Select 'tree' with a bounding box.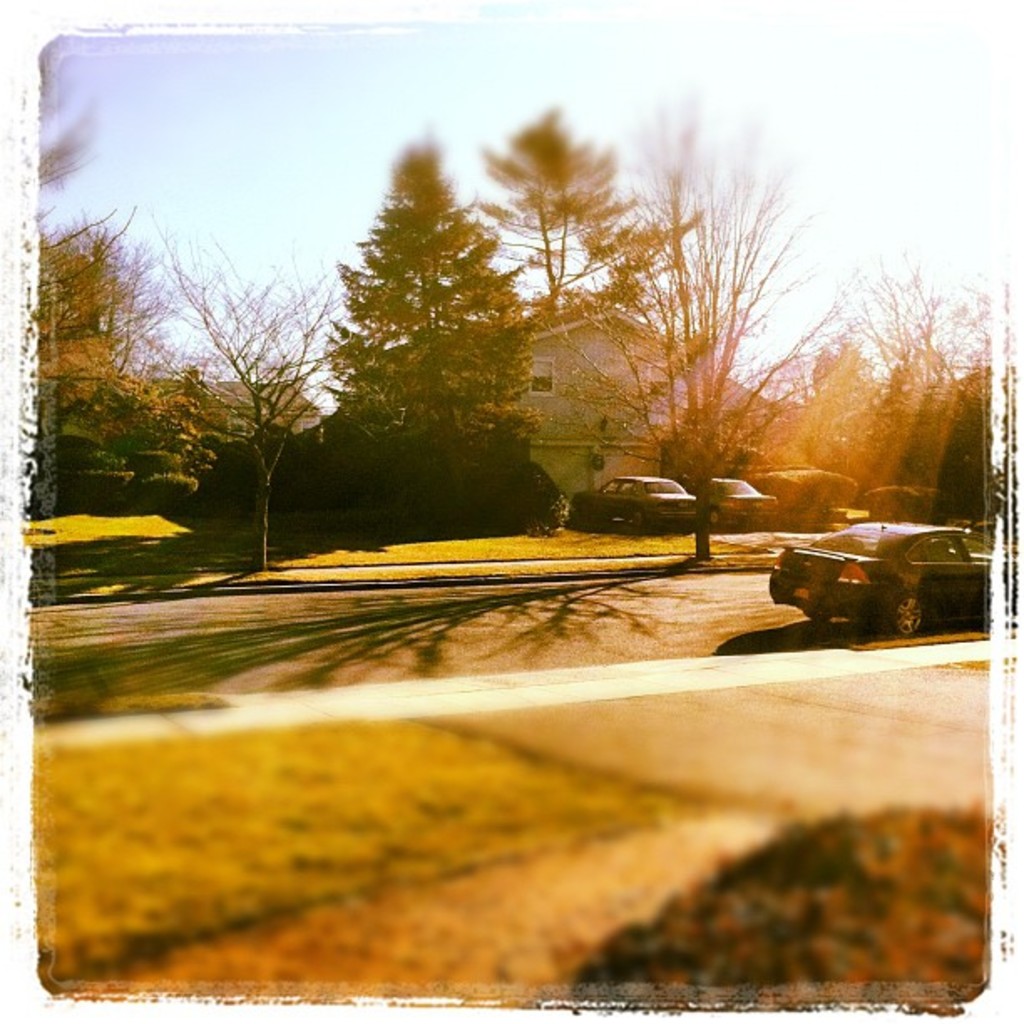
l=855, t=241, r=1006, b=495.
